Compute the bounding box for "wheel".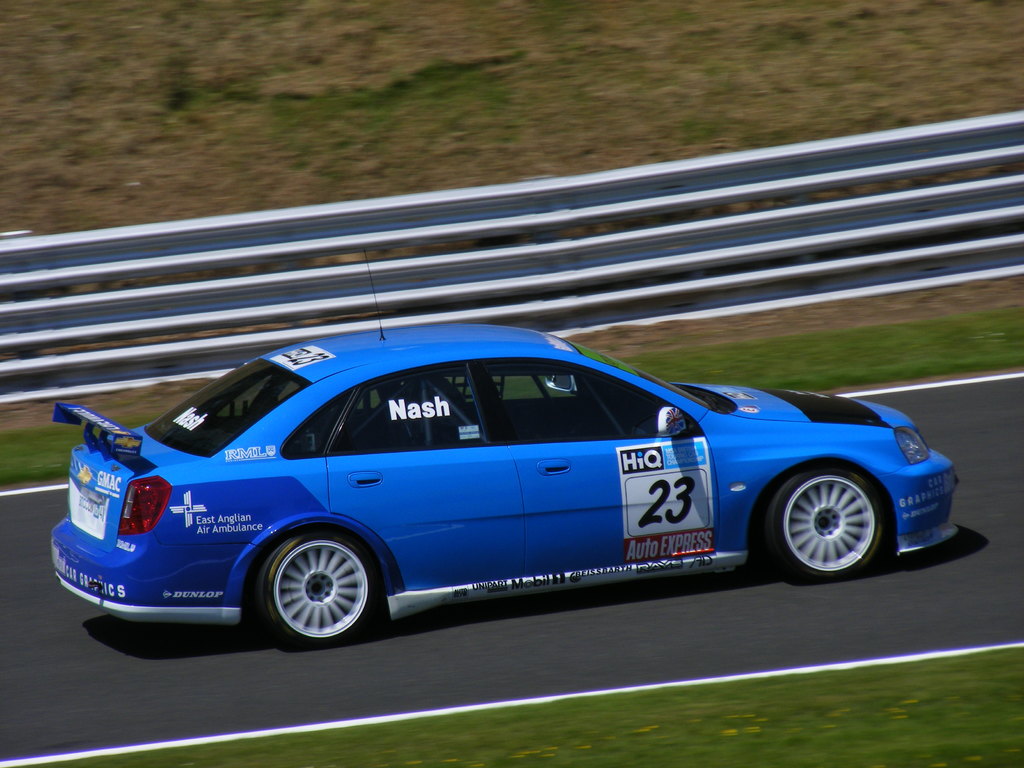
(x1=254, y1=528, x2=388, y2=647).
